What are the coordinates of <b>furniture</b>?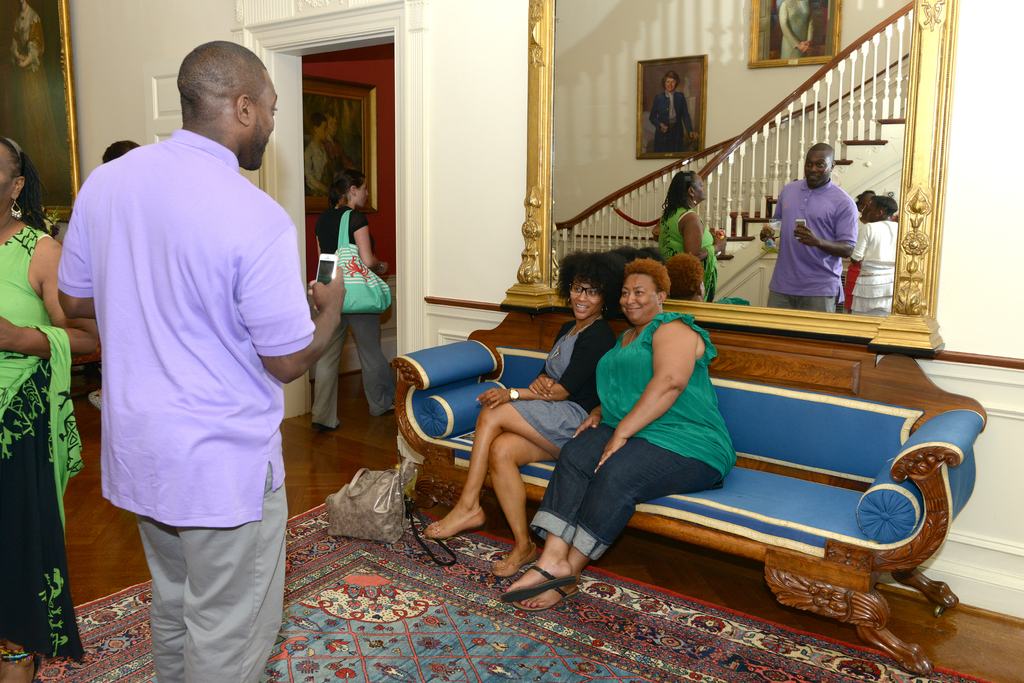
{"left": 389, "top": 308, "right": 989, "bottom": 677}.
